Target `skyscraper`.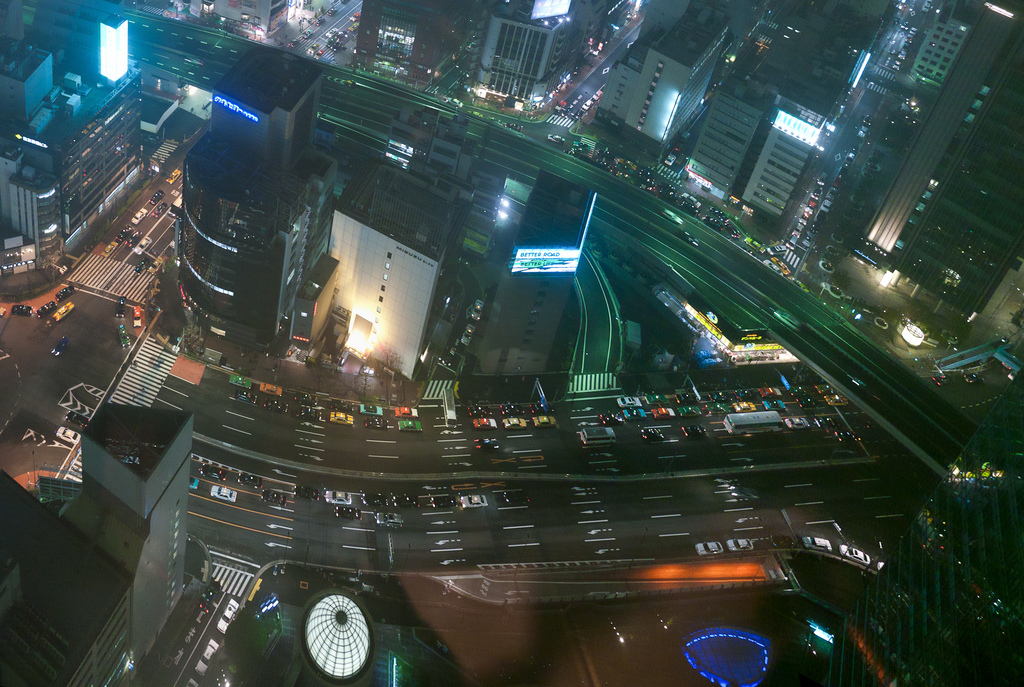
Target region: 314 163 474 385.
